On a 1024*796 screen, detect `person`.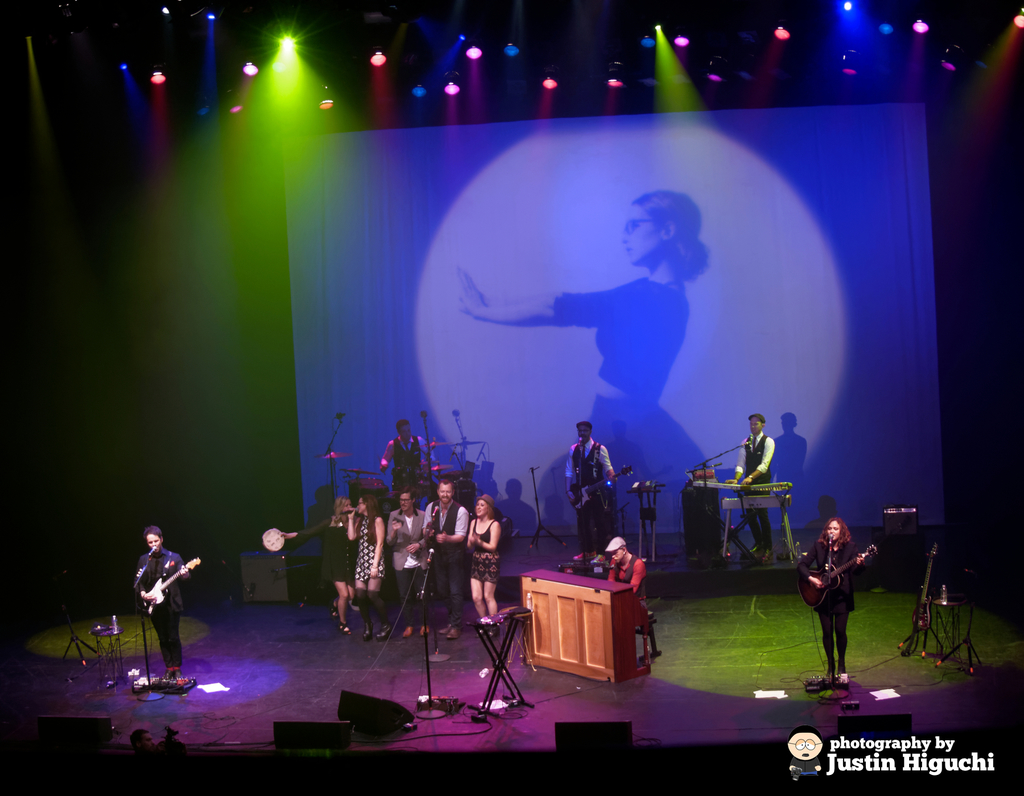
385/484/432/632.
